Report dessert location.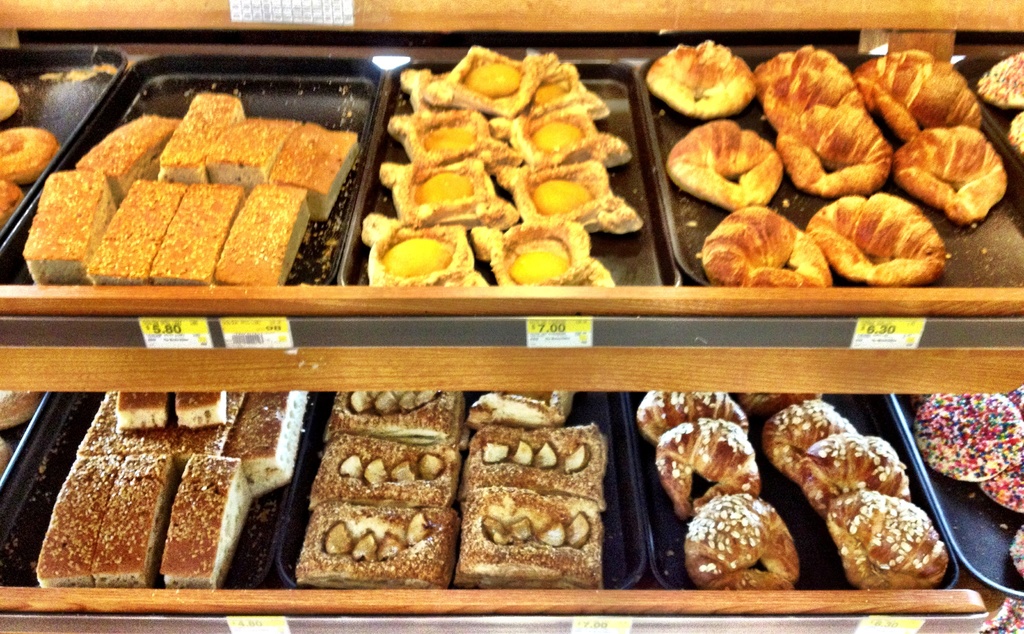
Report: [x1=228, y1=397, x2=311, y2=484].
